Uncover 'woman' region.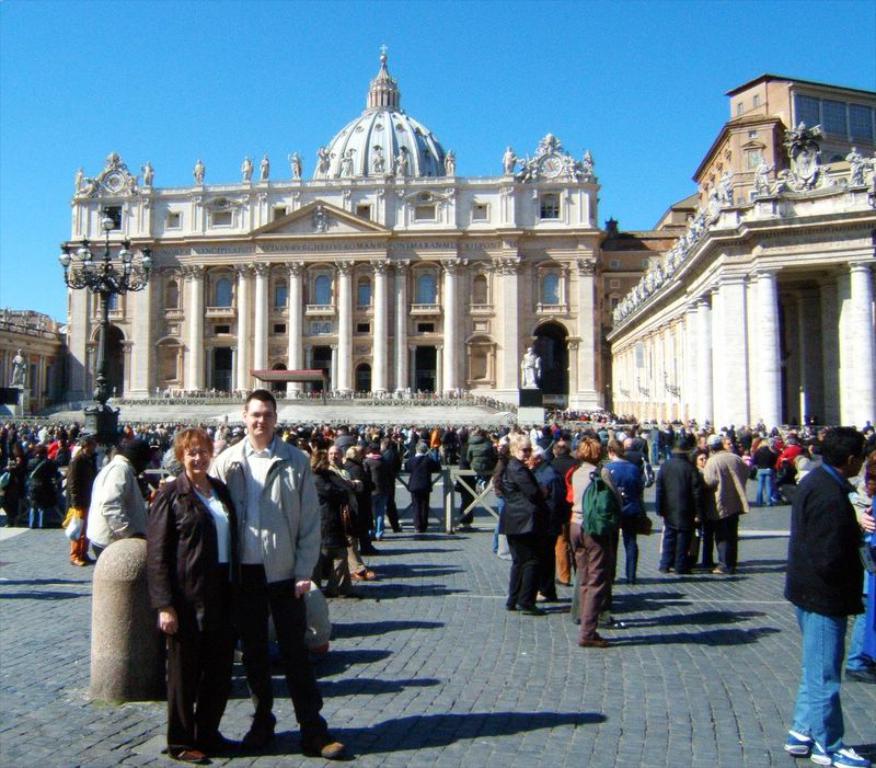
Uncovered: detection(147, 427, 240, 767).
